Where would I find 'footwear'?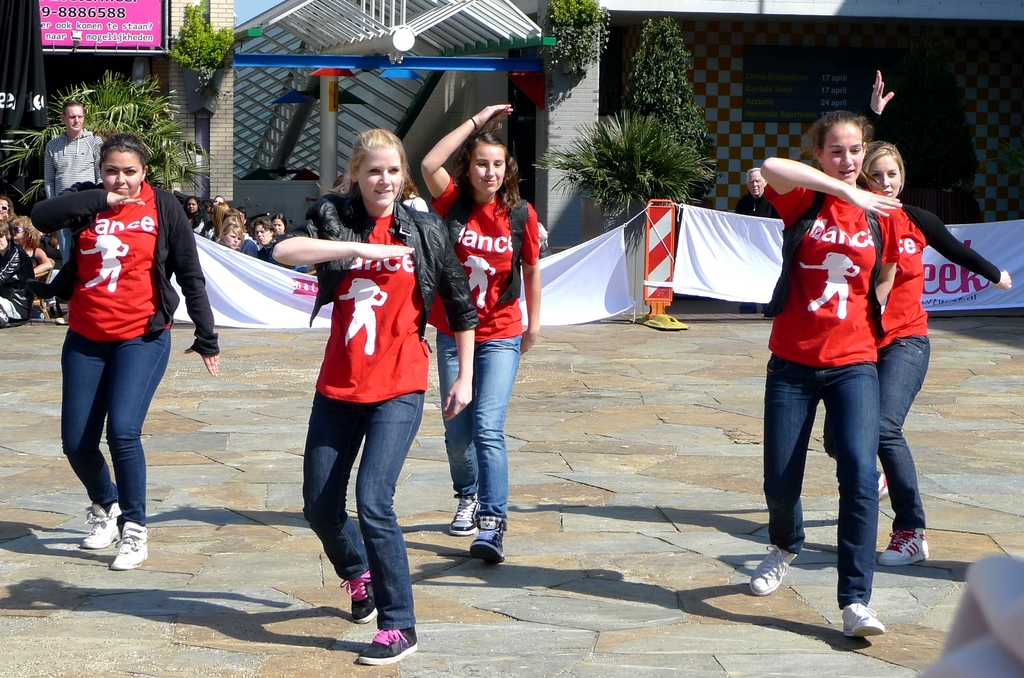
At rect(110, 522, 151, 569).
